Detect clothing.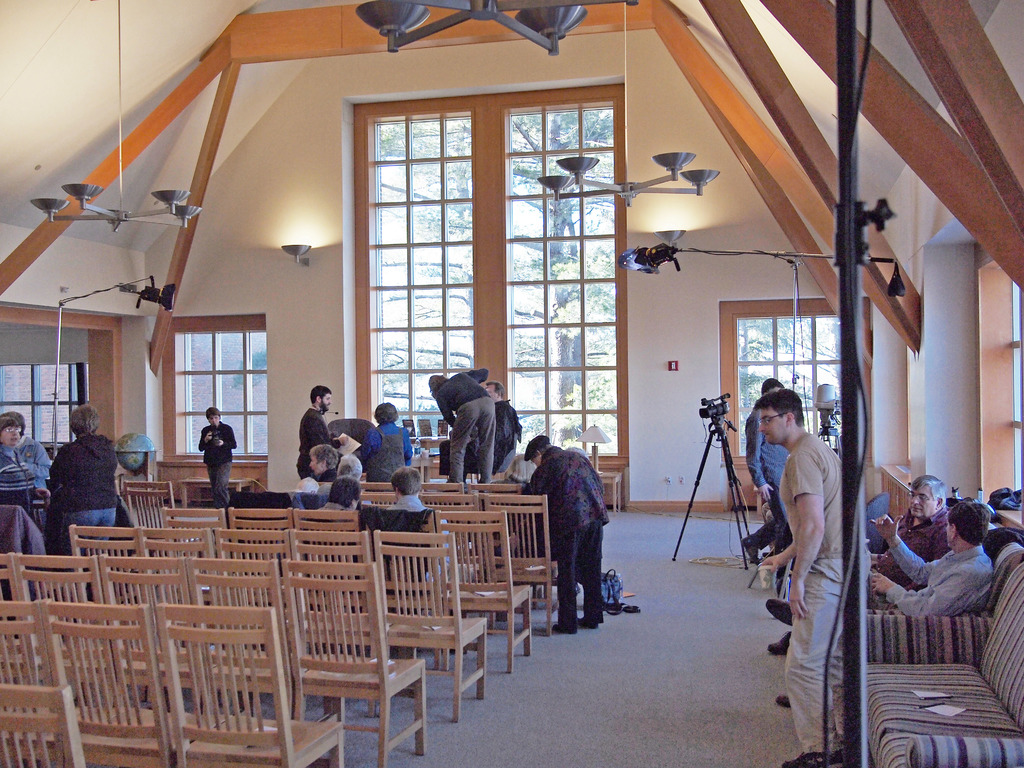
Detected at (740, 406, 793, 563).
